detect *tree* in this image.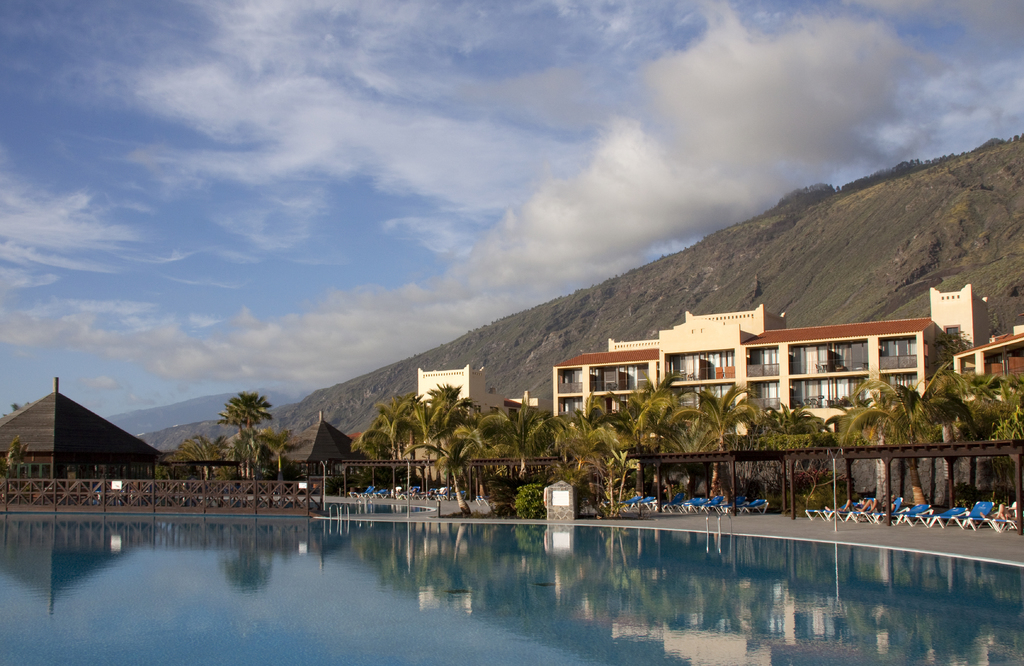
Detection: pyautogui.locateOnScreen(253, 426, 296, 477).
